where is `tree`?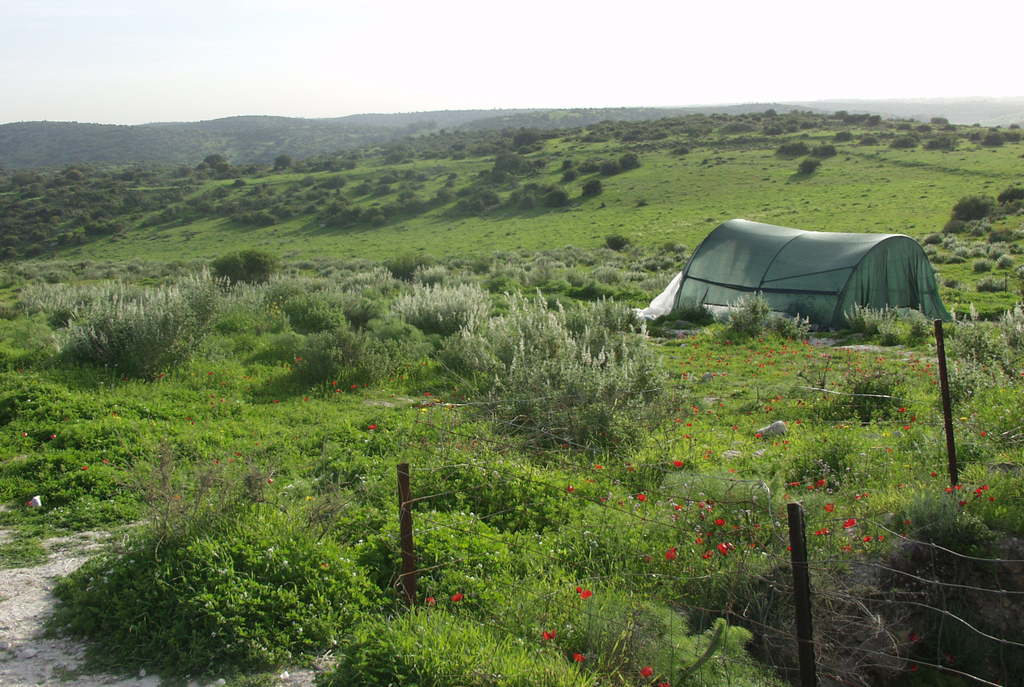
pyautogui.locateOnScreen(778, 141, 812, 157).
